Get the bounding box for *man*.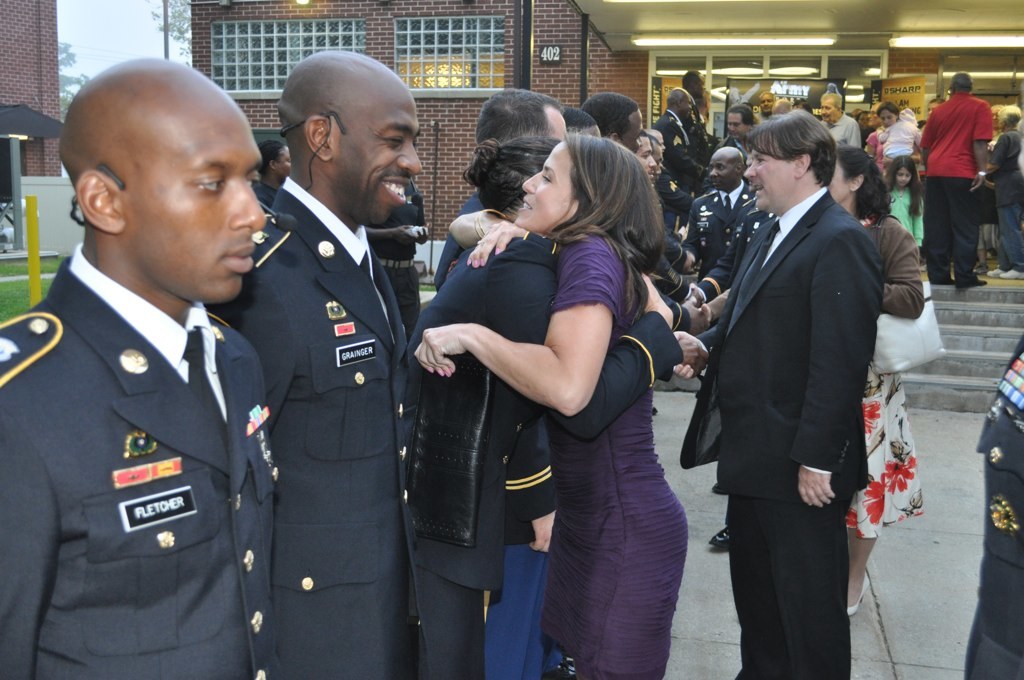
<region>229, 47, 488, 679</region>.
